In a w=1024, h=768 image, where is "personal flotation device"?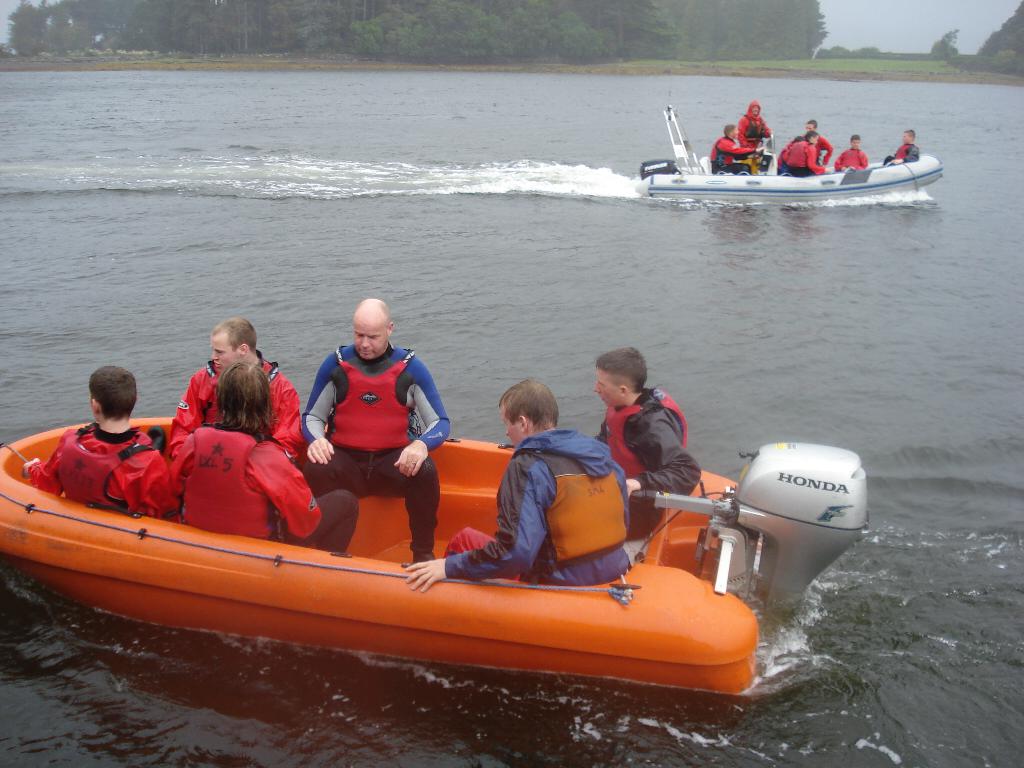
<bbox>55, 415, 168, 516</bbox>.
